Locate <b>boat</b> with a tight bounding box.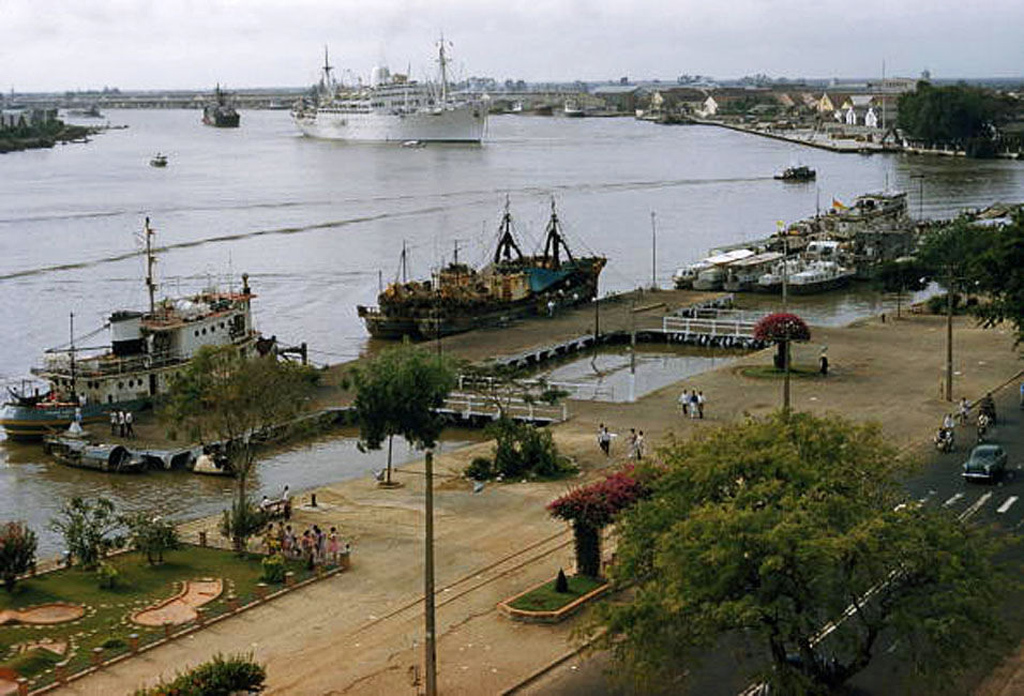
{"left": 41, "top": 427, "right": 145, "bottom": 473}.
